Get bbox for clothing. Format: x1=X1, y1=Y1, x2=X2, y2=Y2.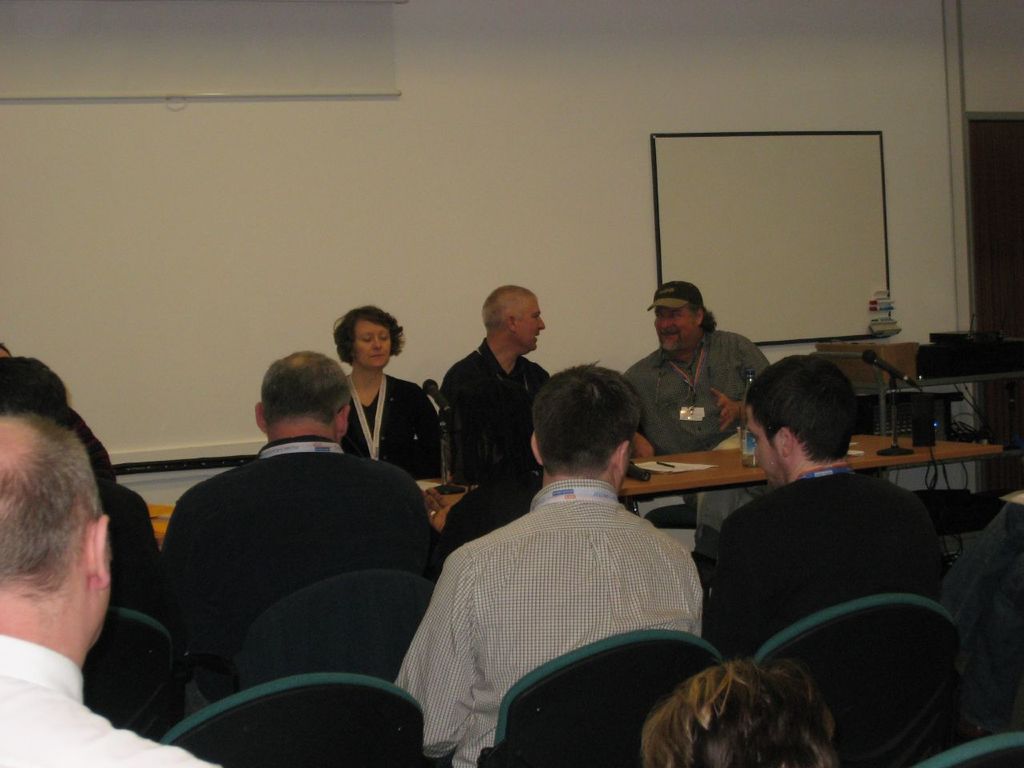
x1=0, y1=631, x2=228, y2=767.
